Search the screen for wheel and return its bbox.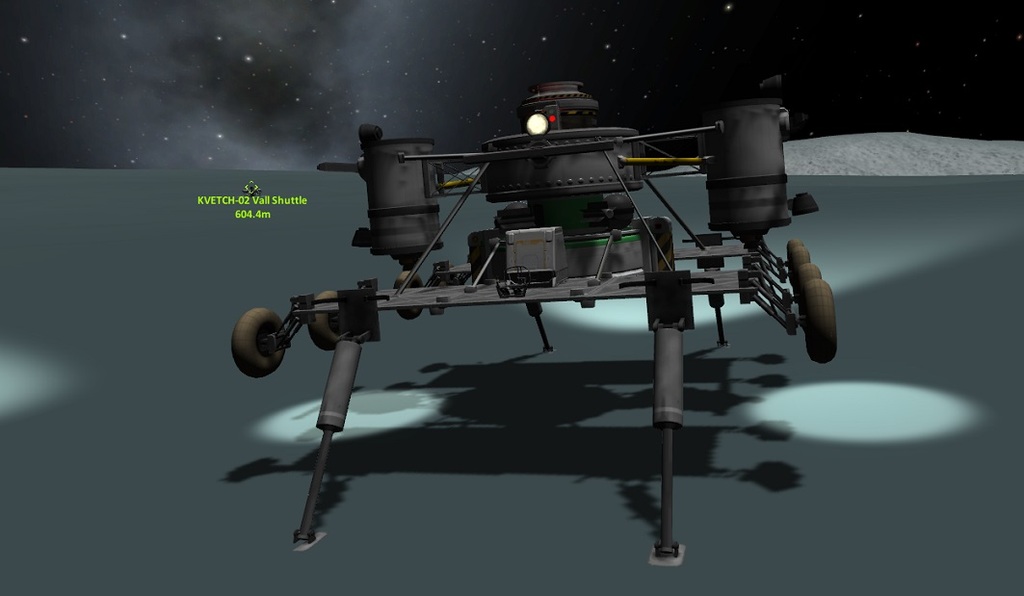
Found: pyautogui.locateOnScreen(394, 272, 425, 324).
